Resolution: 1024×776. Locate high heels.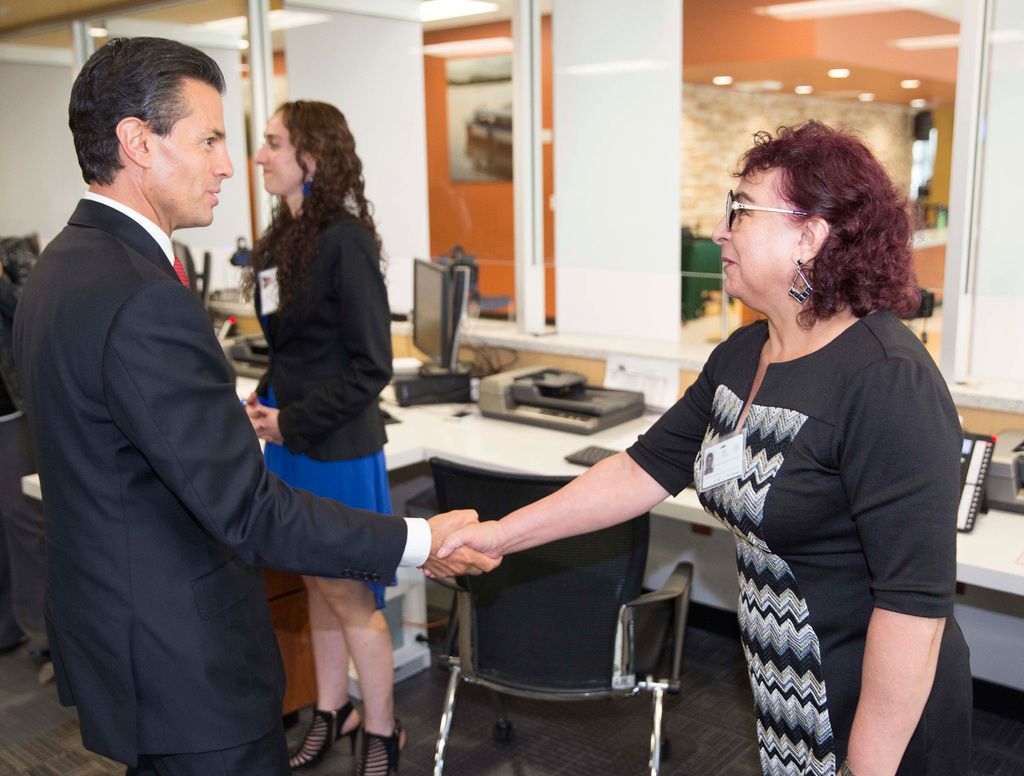
locate(353, 718, 408, 775).
